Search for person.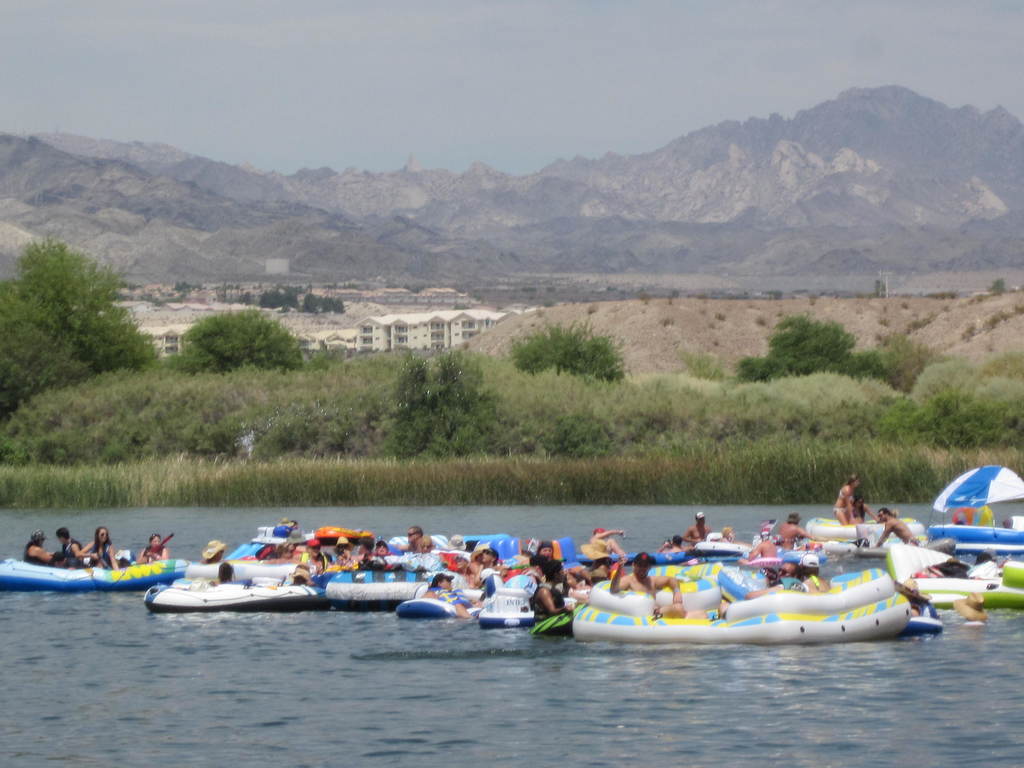
Found at pyautogui.locateOnScreen(534, 557, 572, 625).
